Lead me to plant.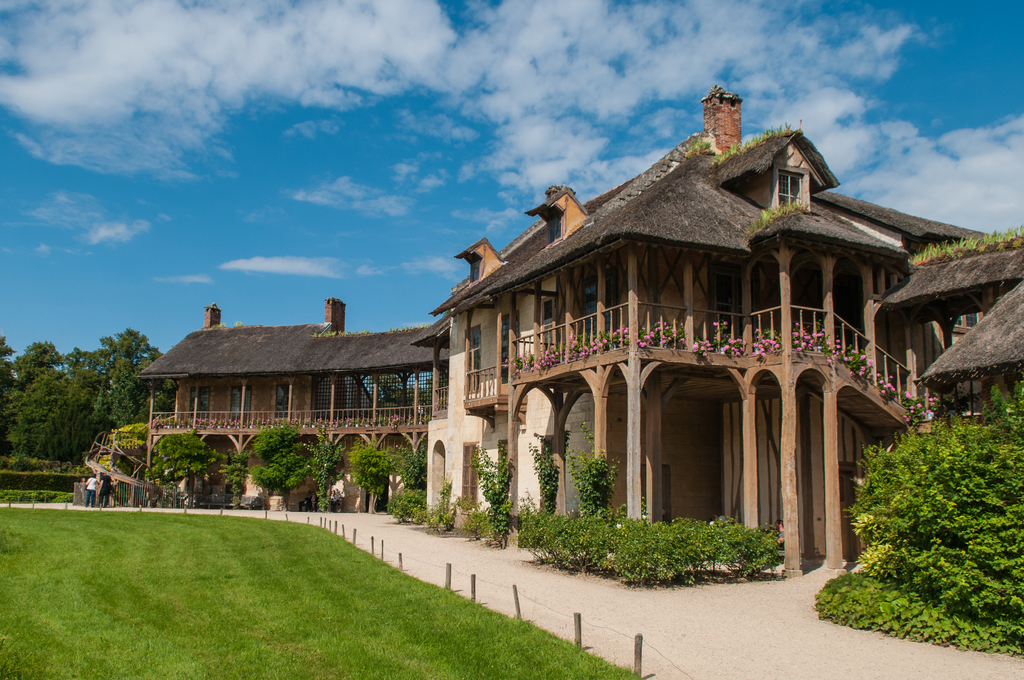
Lead to [x1=307, y1=432, x2=344, y2=513].
